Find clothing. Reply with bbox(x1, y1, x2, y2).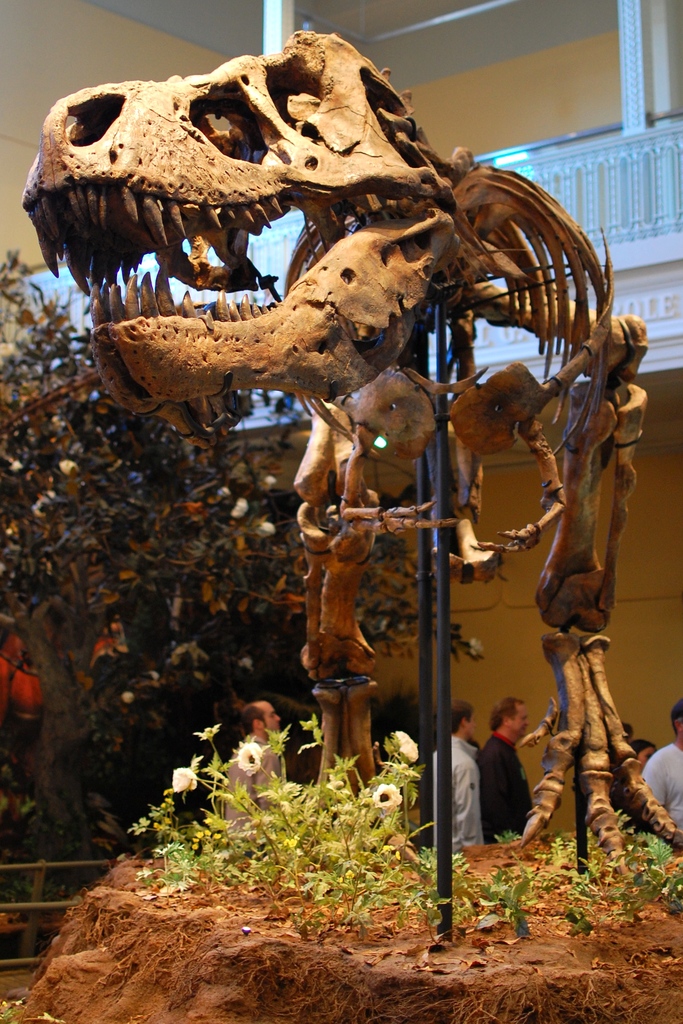
bbox(634, 748, 682, 851).
